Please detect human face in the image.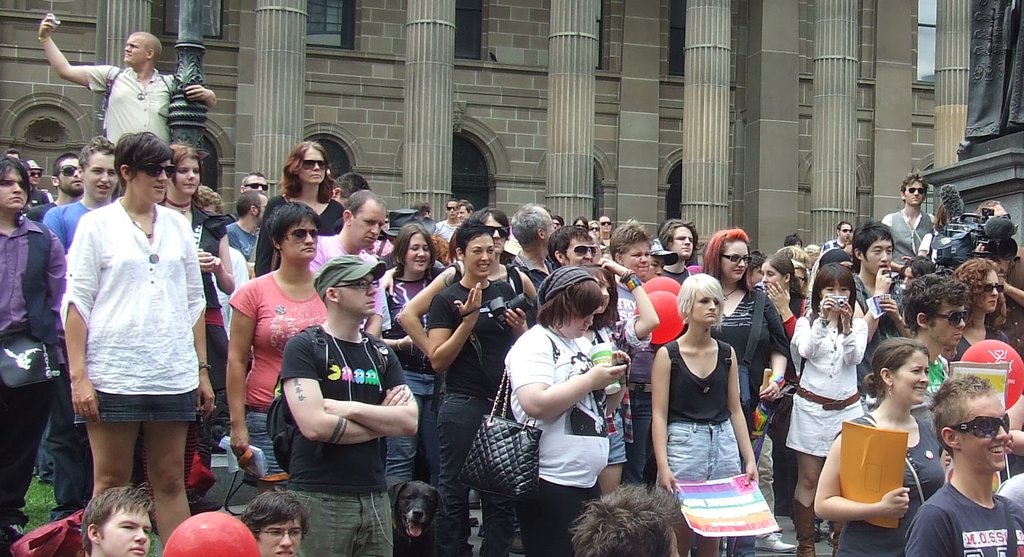
(left=246, top=174, right=269, bottom=193).
